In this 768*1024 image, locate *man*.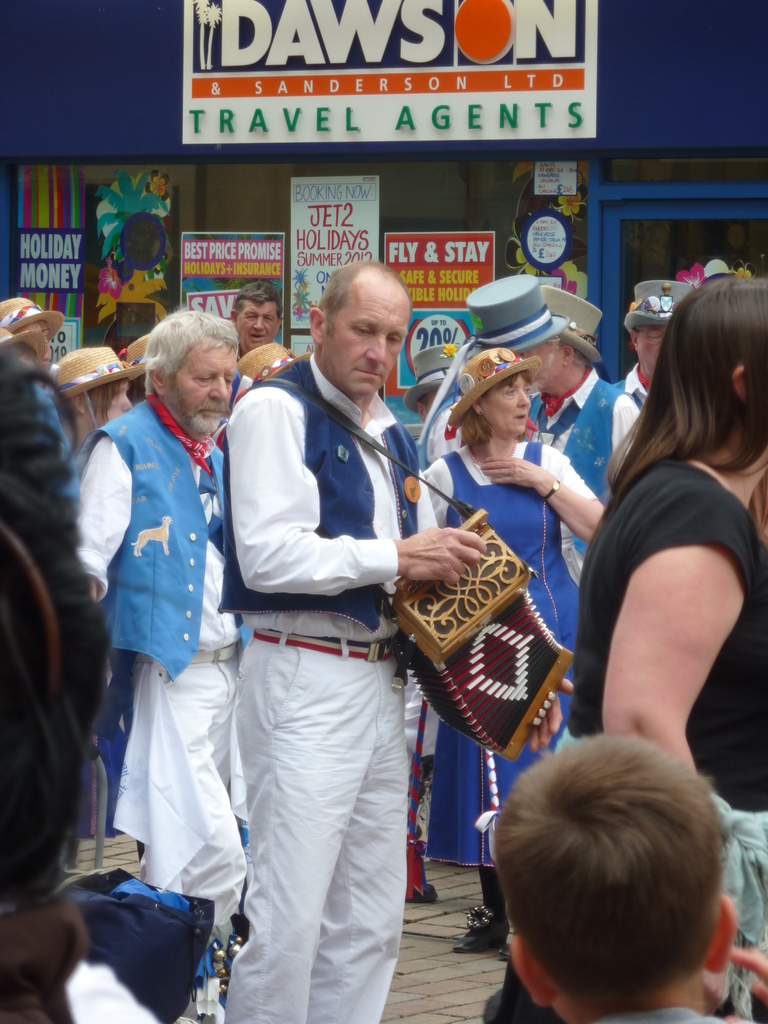
Bounding box: <box>465,273,627,581</box>.
